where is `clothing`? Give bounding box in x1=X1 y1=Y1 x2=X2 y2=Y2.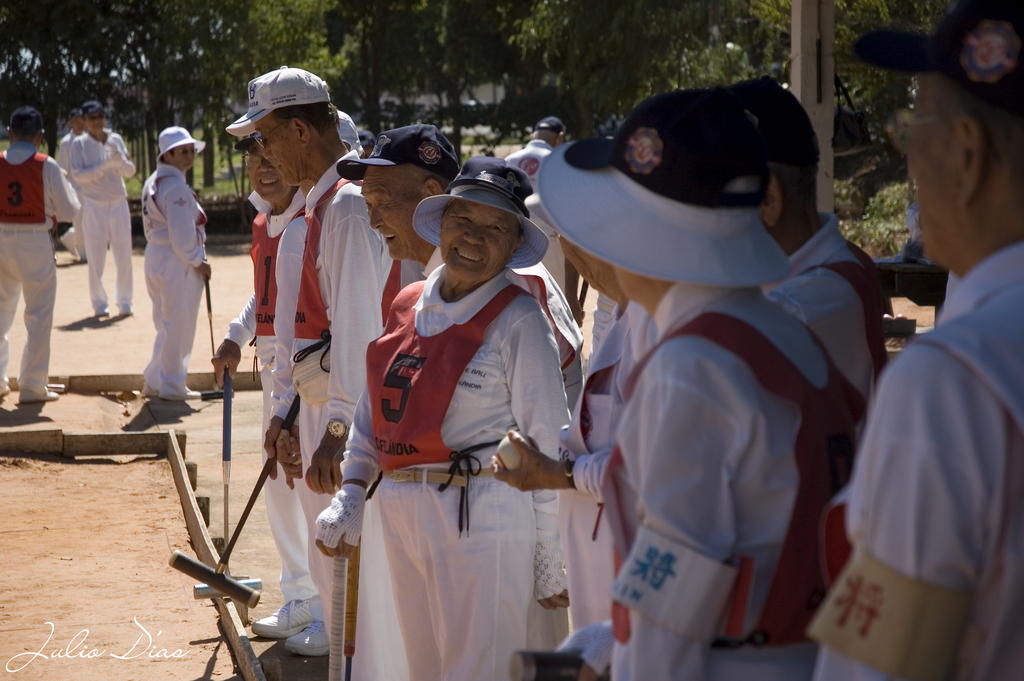
x1=131 y1=161 x2=213 y2=394.
